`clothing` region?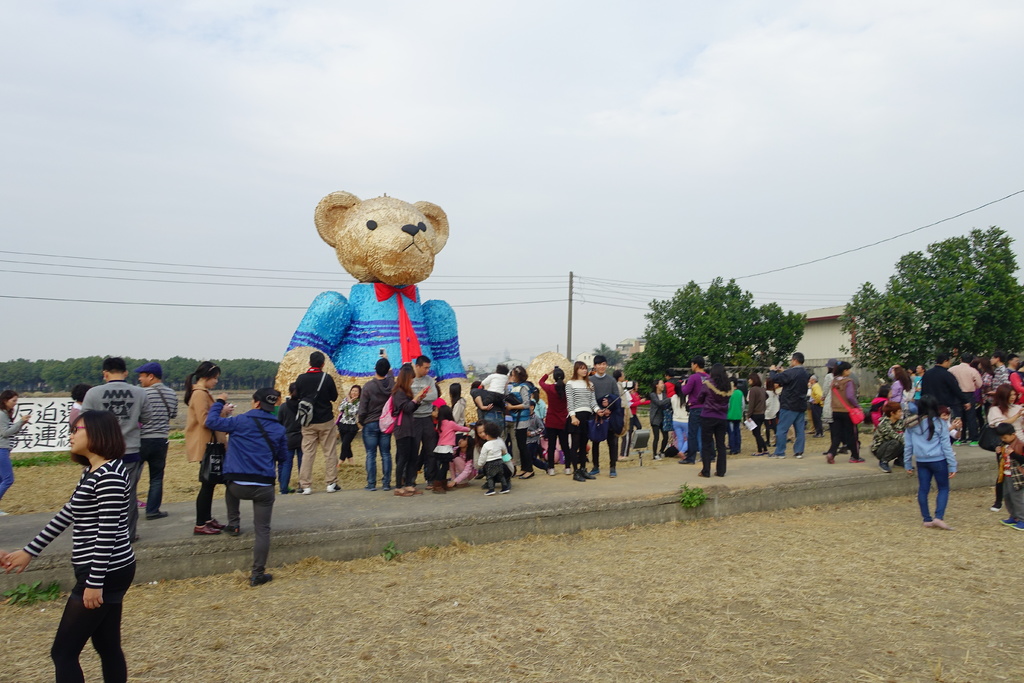
x1=25, y1=453, x2=138, y2=682
